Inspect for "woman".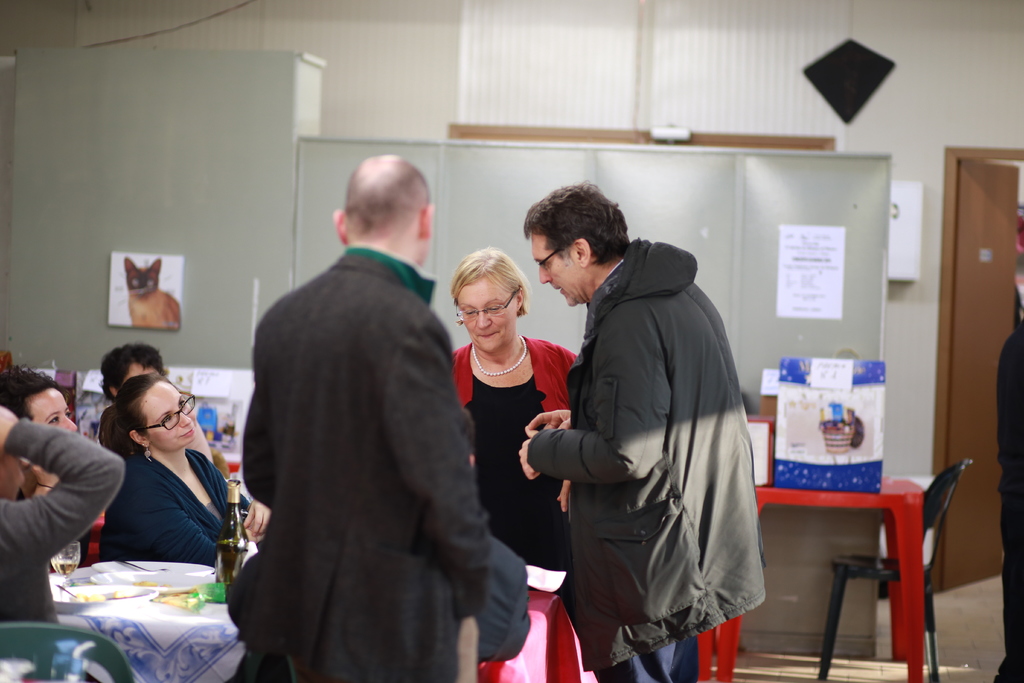
Inspection: box=[98, 368, 275, 568].
